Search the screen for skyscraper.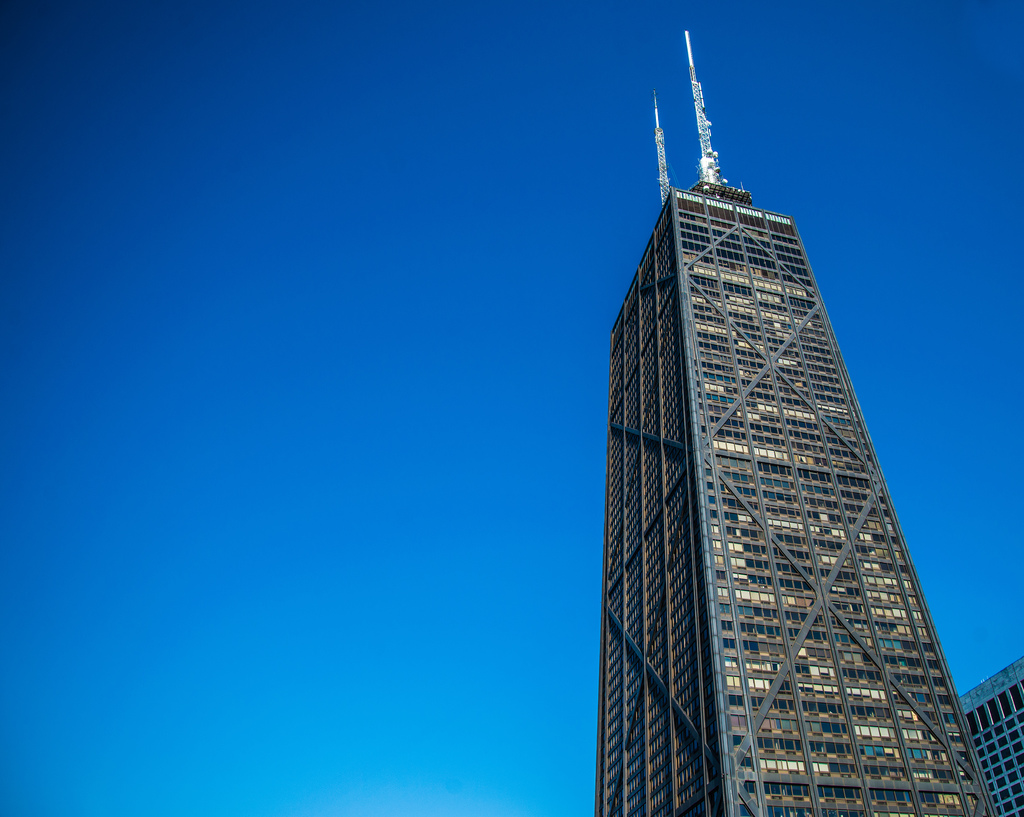
Found at {"left": 575, "top": 159, "right": 987, "bottom": 816}.
